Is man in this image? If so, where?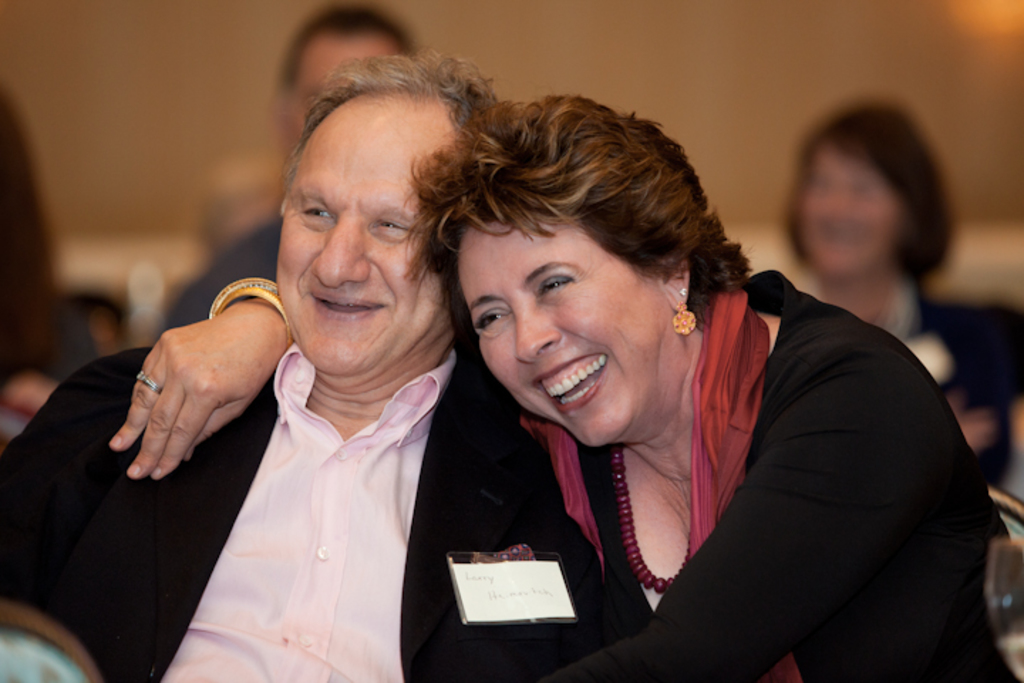
Yes, at Rect(165, 16, 420, 343).
